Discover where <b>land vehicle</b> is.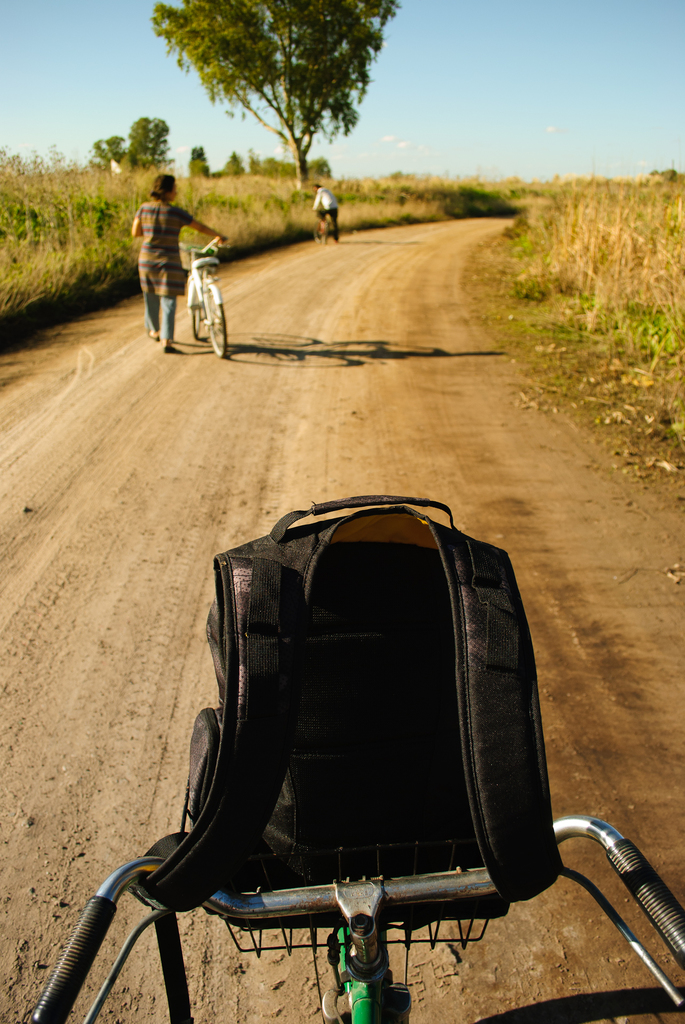
Discovered at [left=172, top=235, right=241, bottom=348].
